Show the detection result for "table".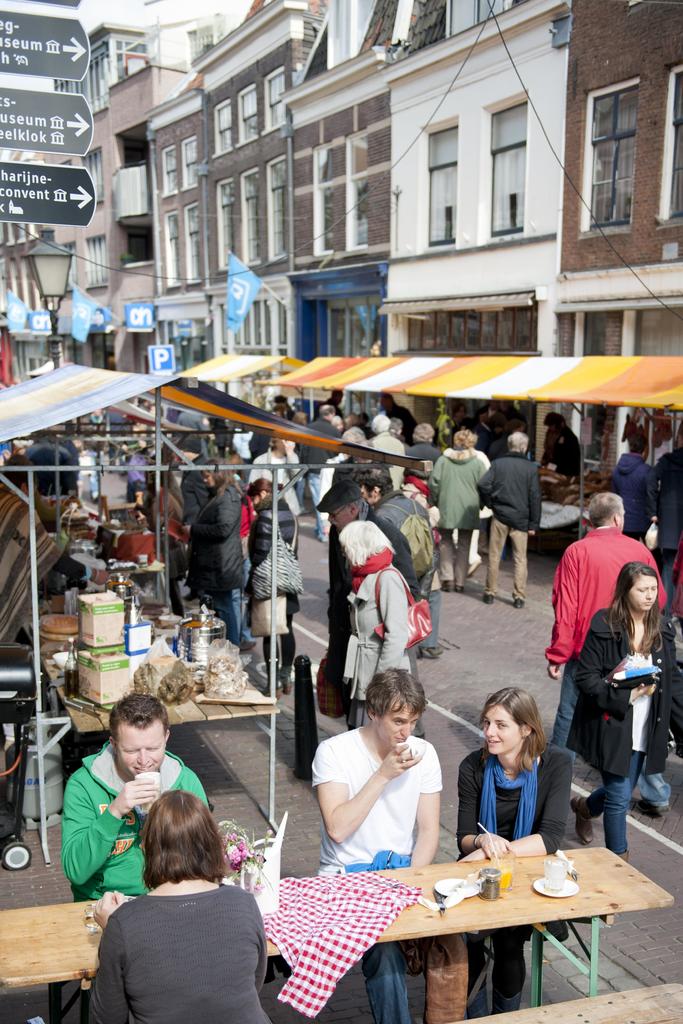
[463, 984, 682, 1023].
